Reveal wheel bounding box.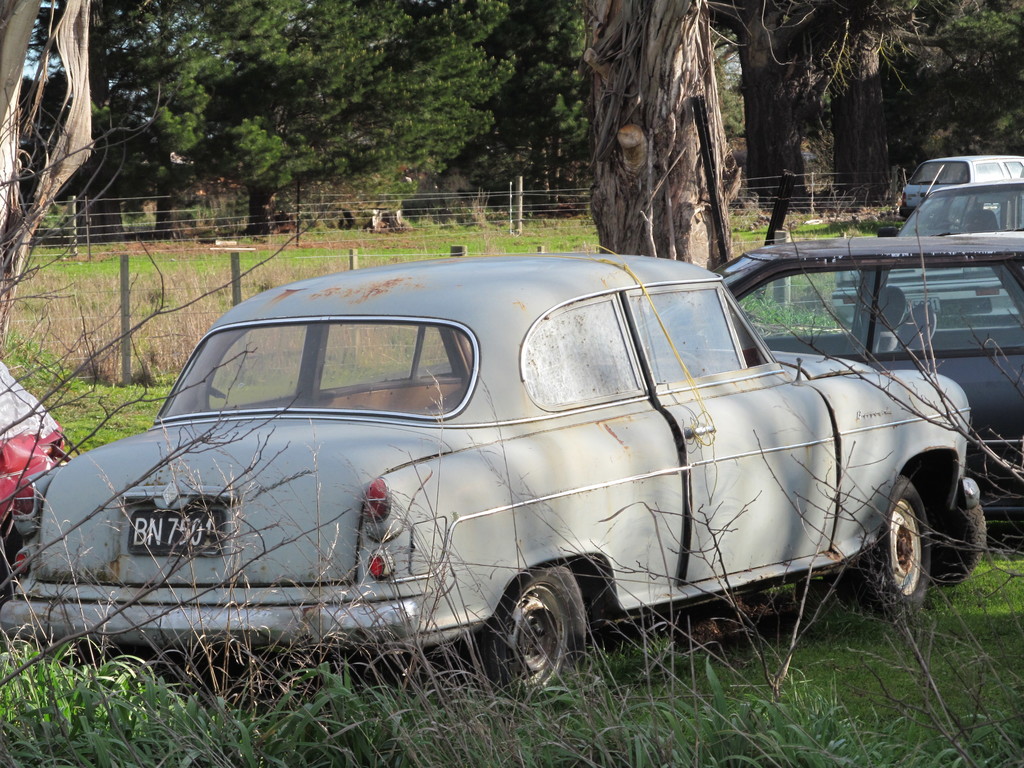
Revealed: 830/472/934/625.
